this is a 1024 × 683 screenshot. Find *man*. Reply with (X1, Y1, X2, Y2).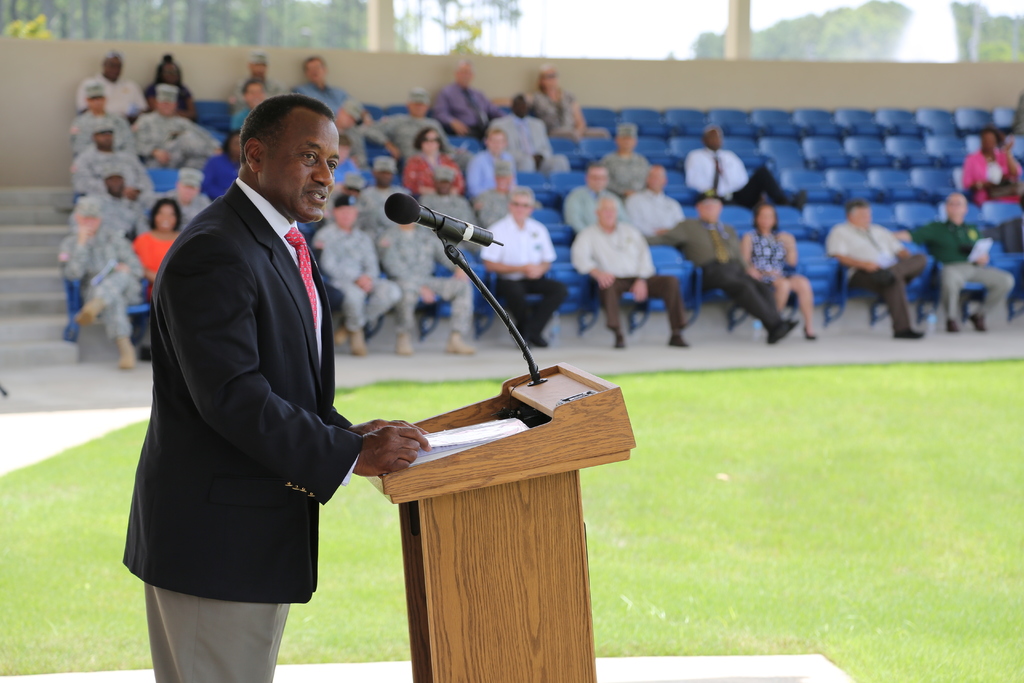
(412, 174, 484, 247).
